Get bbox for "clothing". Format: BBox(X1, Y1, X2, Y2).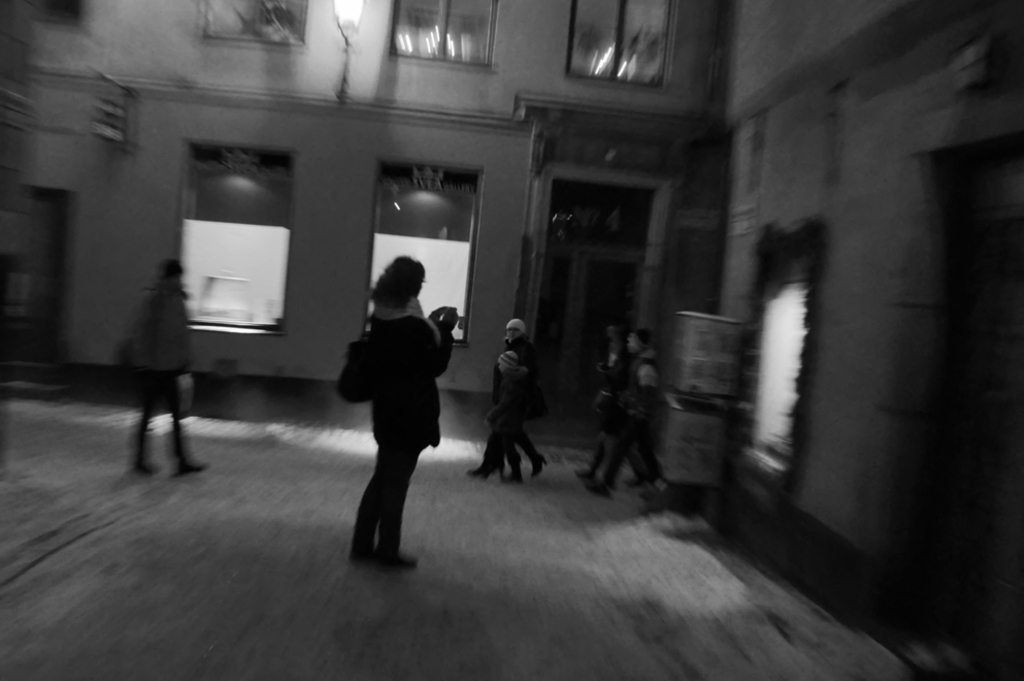
BBox(143, 284, 188, 391).
